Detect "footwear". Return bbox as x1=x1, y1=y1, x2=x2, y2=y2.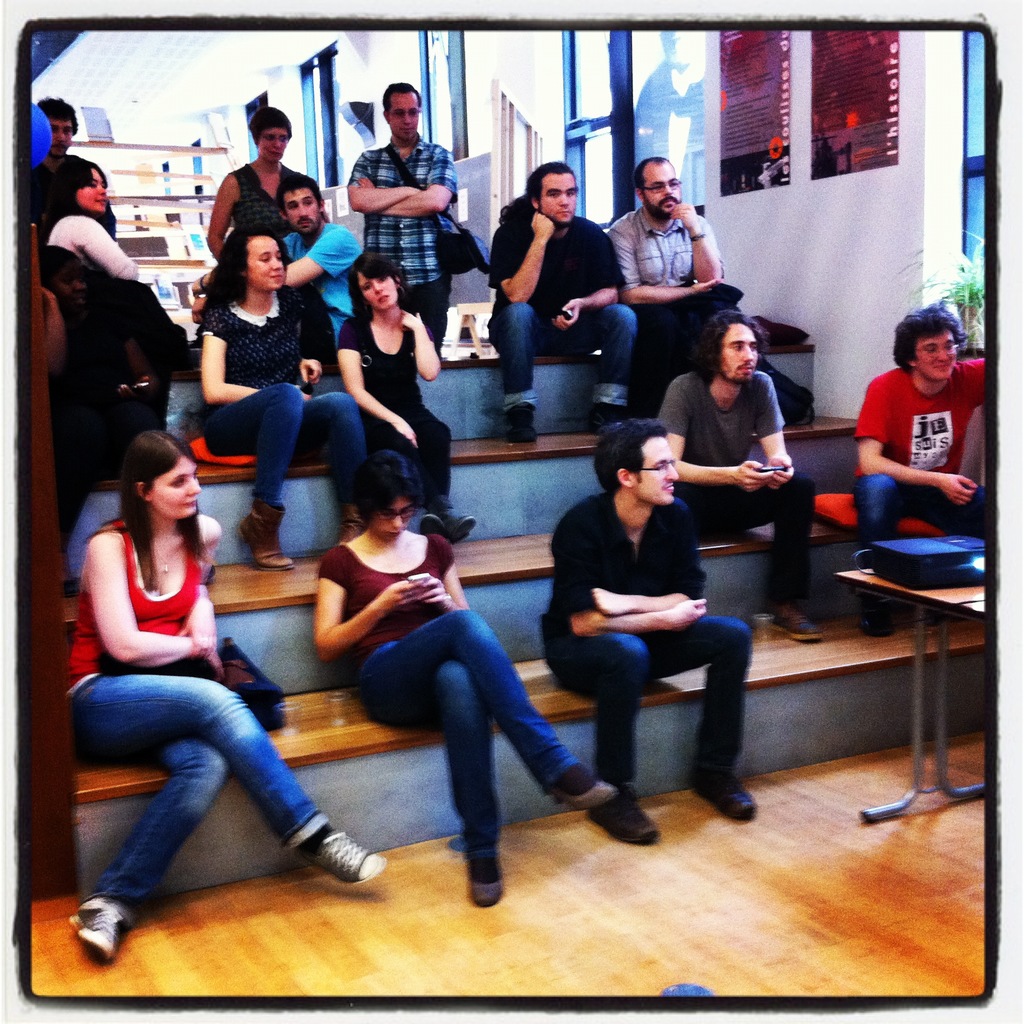
x1=440, y1=511, x2=477, y2=547.
